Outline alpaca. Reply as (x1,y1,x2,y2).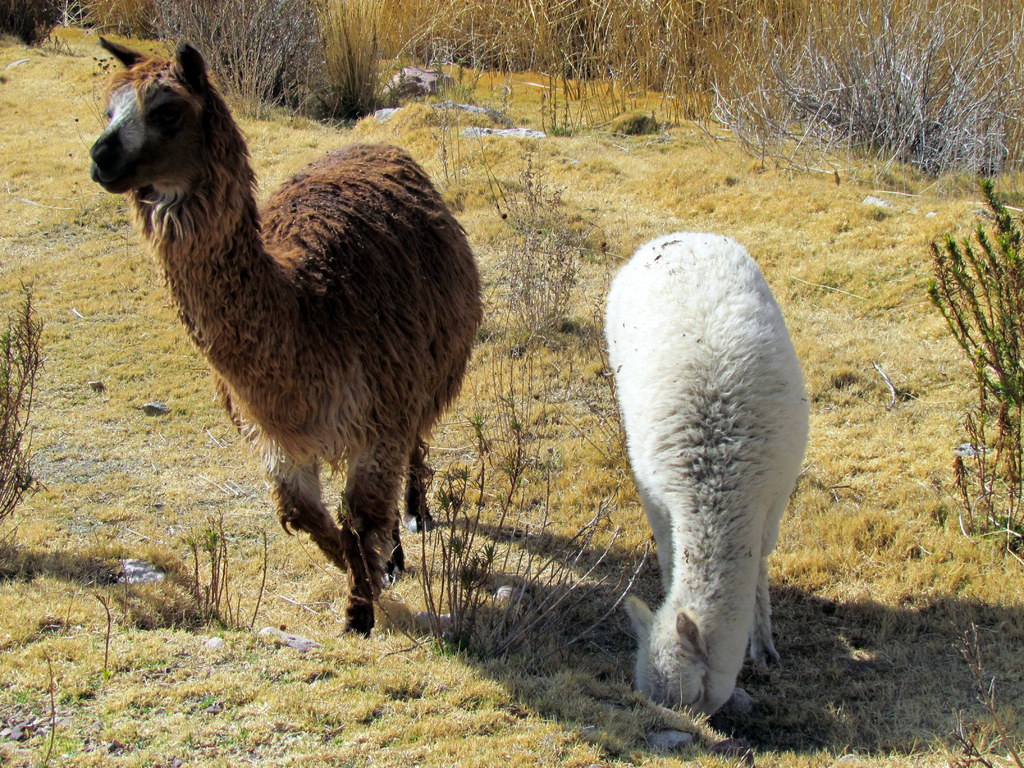
(600,228,813,723).
